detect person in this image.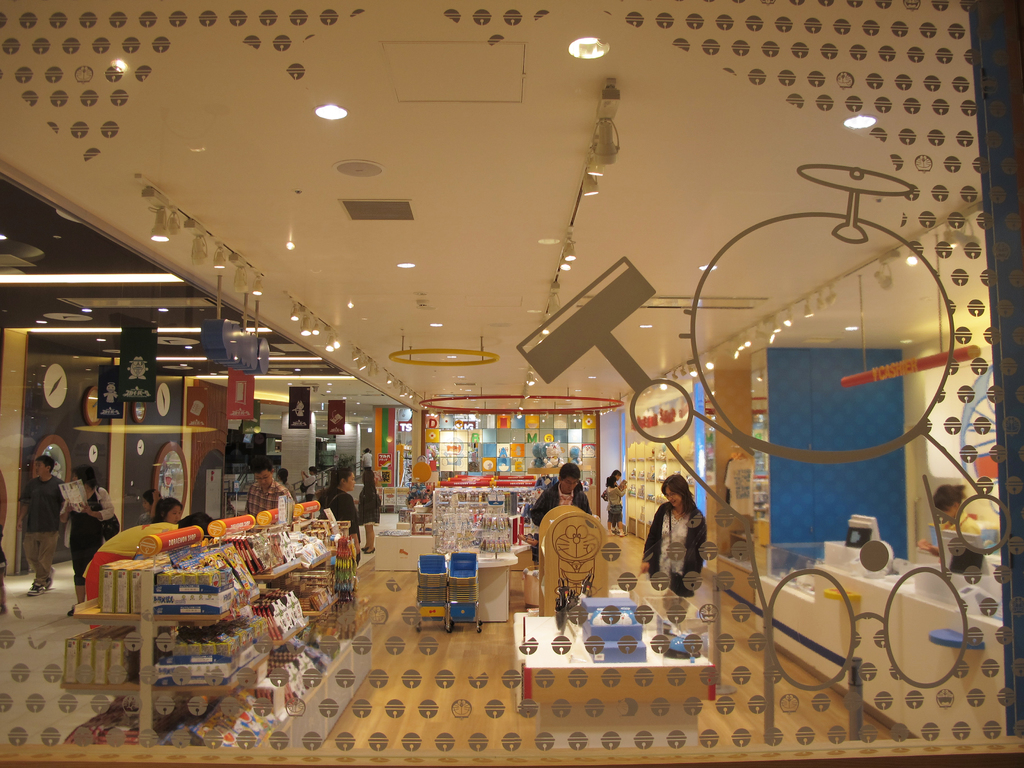
Detection: (x1=250, y1=452, x2=298, y2=514).
